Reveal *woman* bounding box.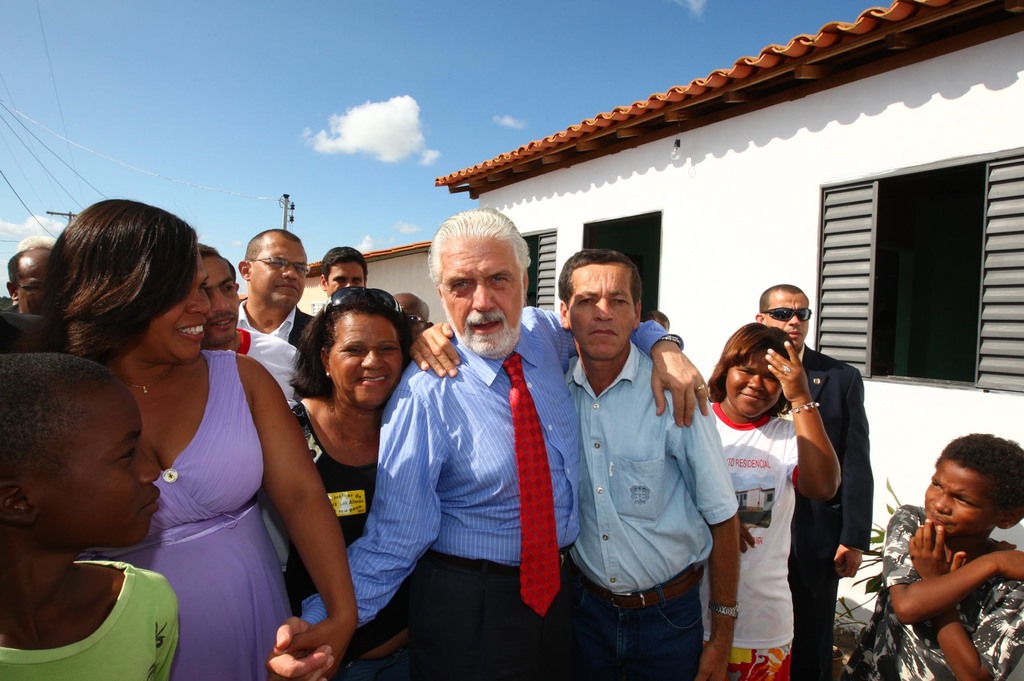
Revealed: locate(16, 194, 317, 678).
